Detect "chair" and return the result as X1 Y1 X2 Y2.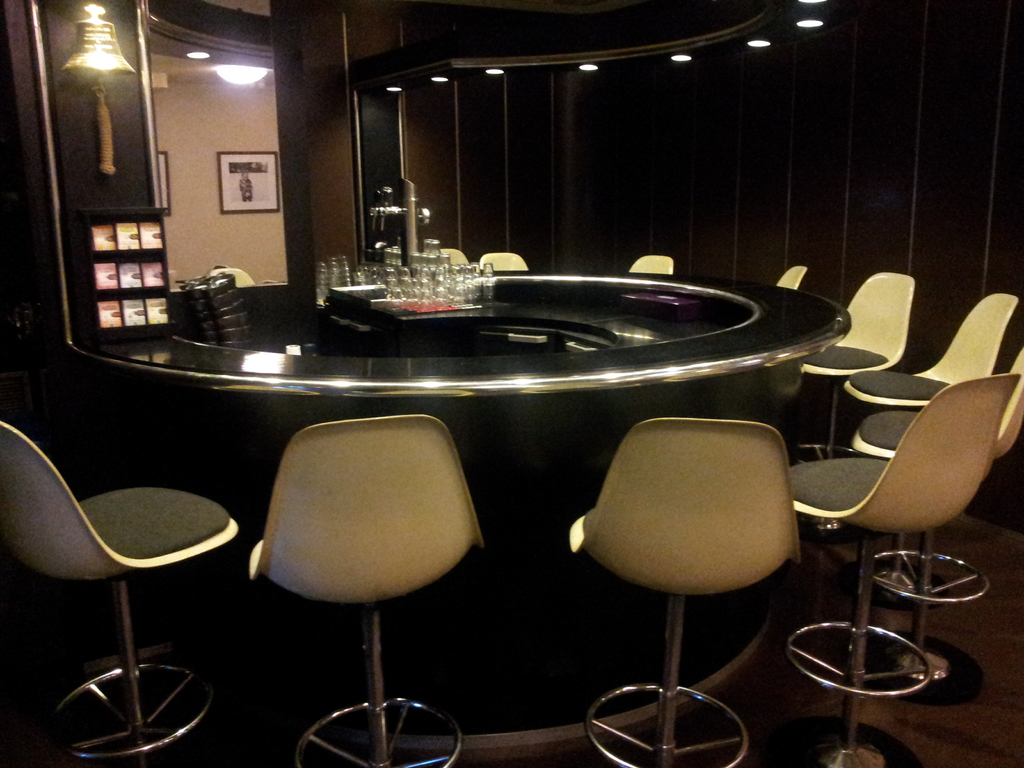
568 415 804 767.
